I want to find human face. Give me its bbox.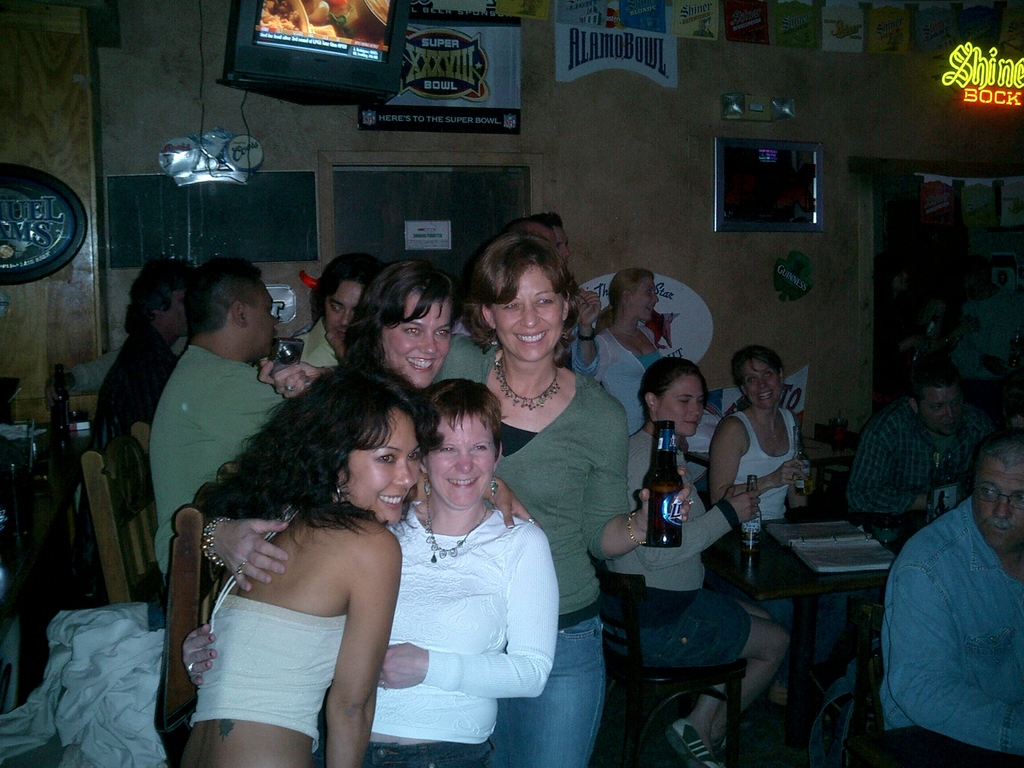
740, 355, 781, 411.
